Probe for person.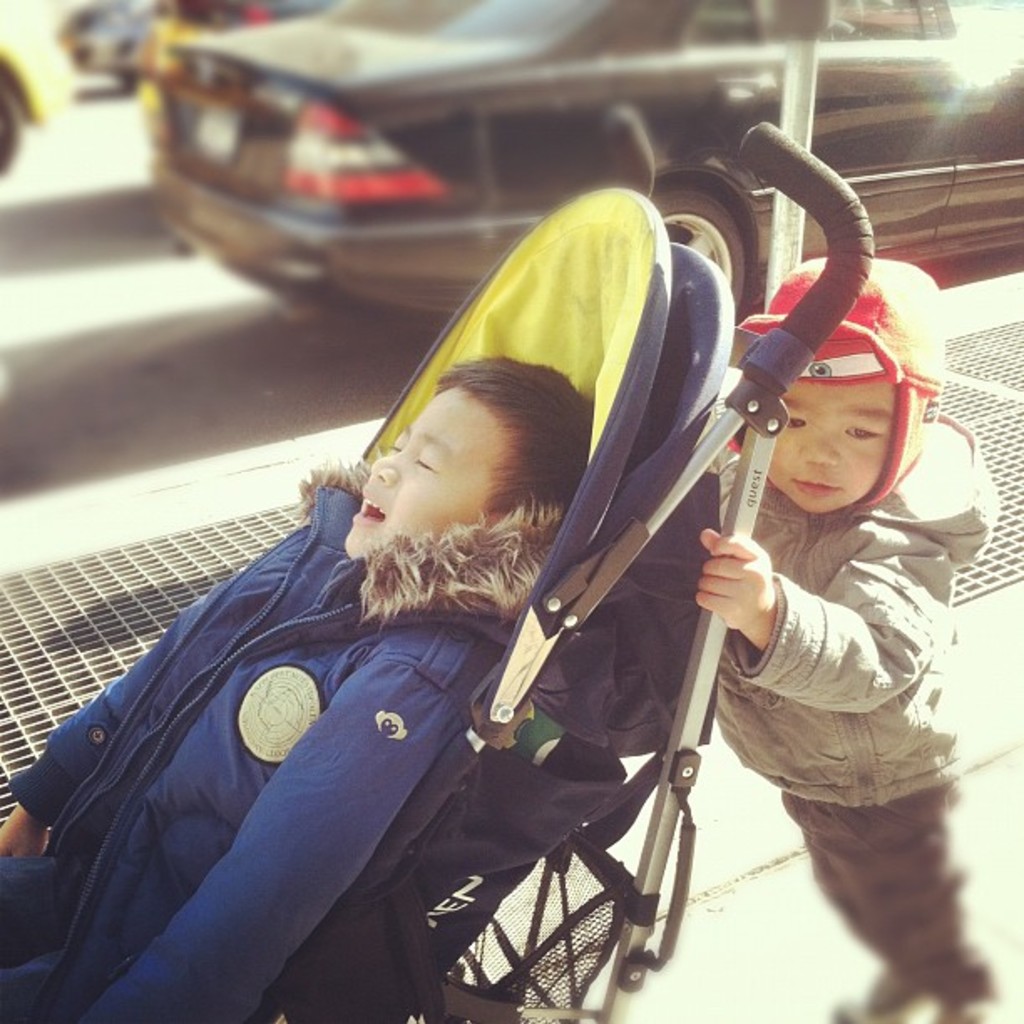
Probe result: BBox(688, 249, 994, 1022).
